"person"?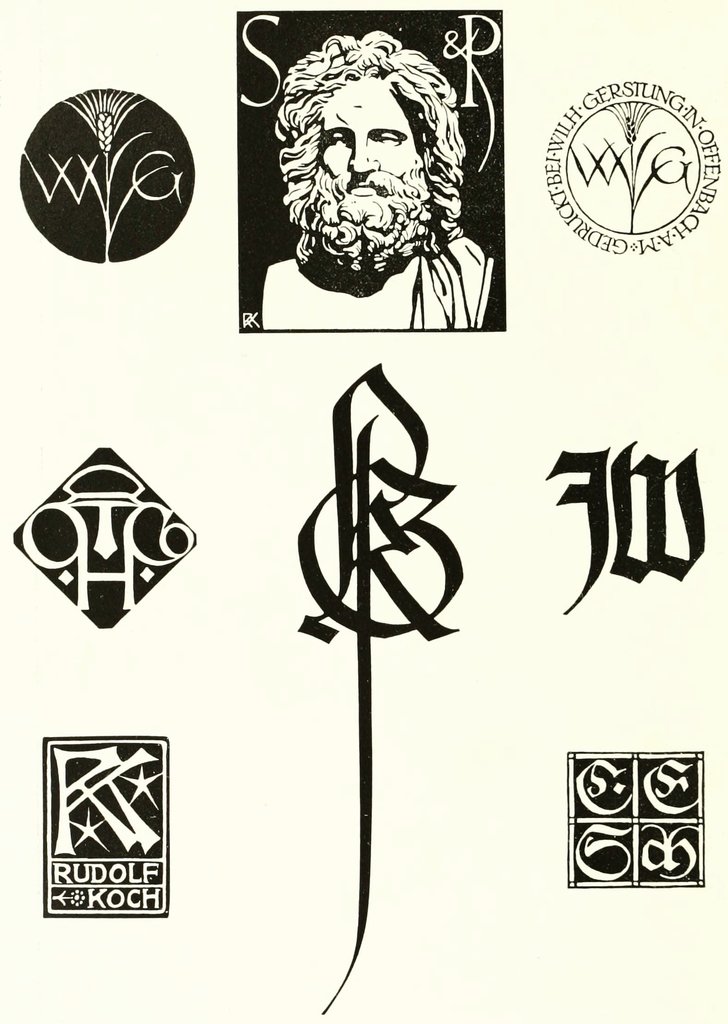
250, 20, 506, 344
